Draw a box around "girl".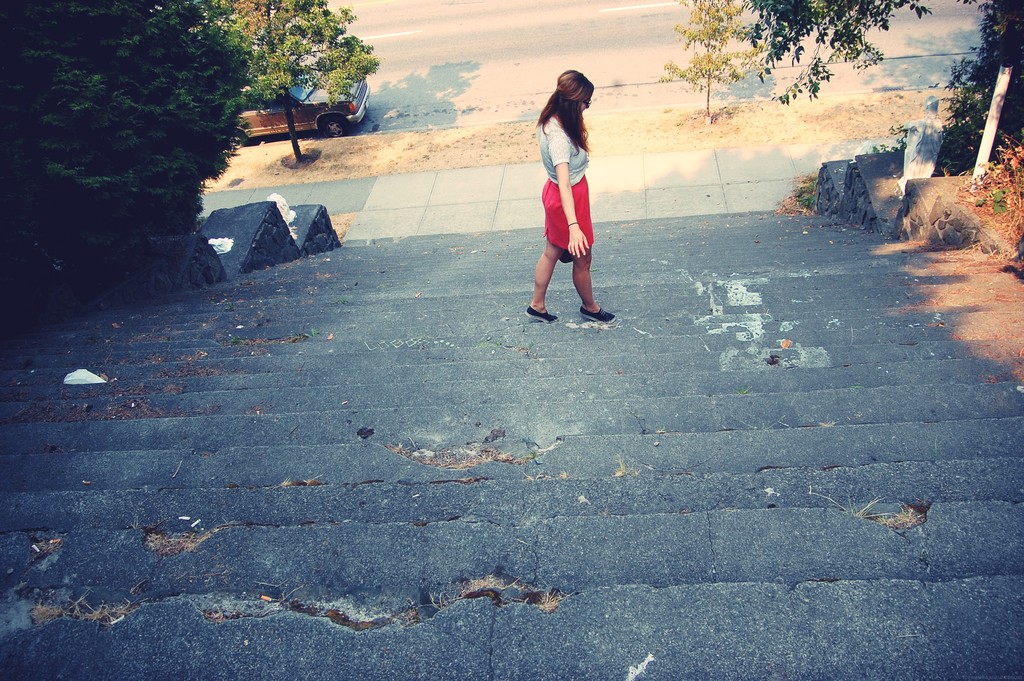
528 70 617 322.
